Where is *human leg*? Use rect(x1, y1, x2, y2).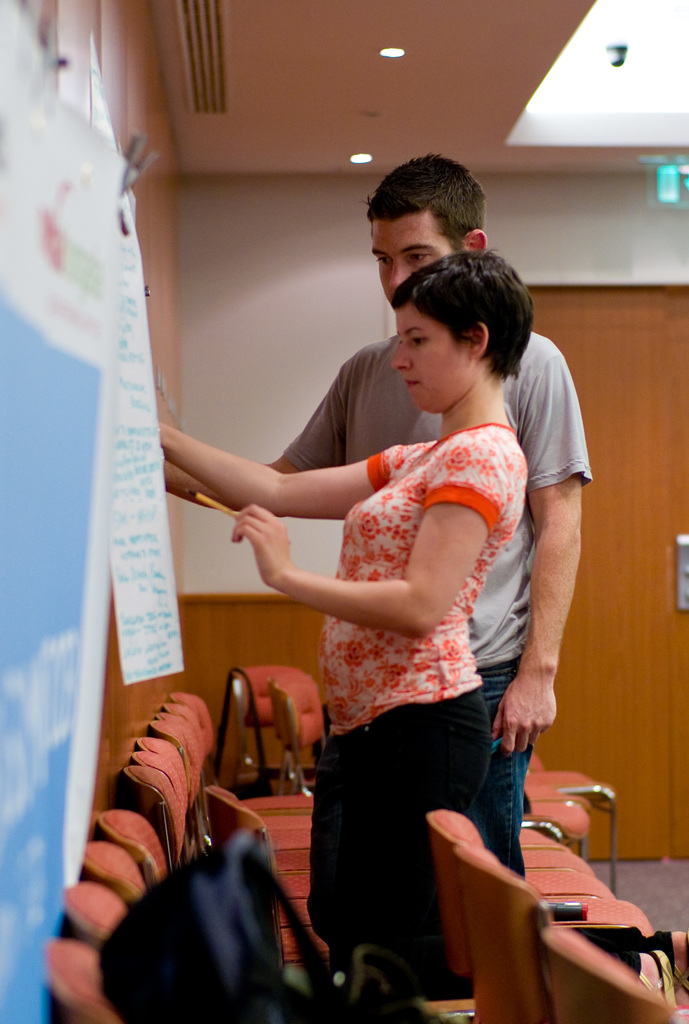
rect(300, 682, 375, 954).
